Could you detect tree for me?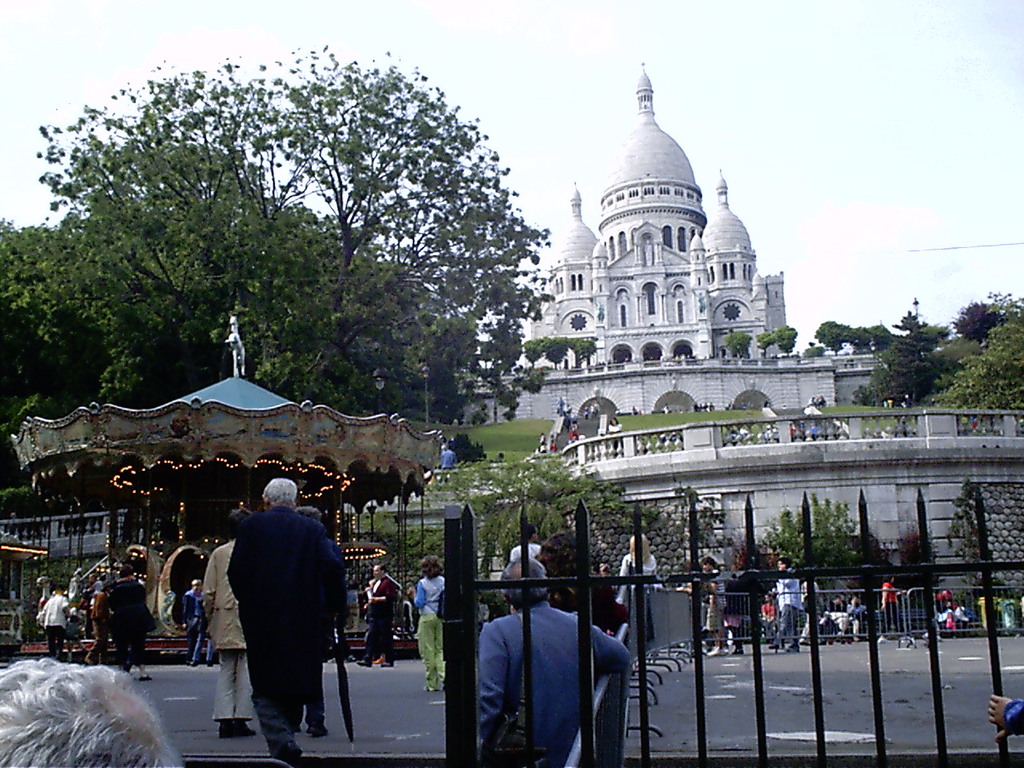
Detection result: bbox=[722, 330, 750, 360].
